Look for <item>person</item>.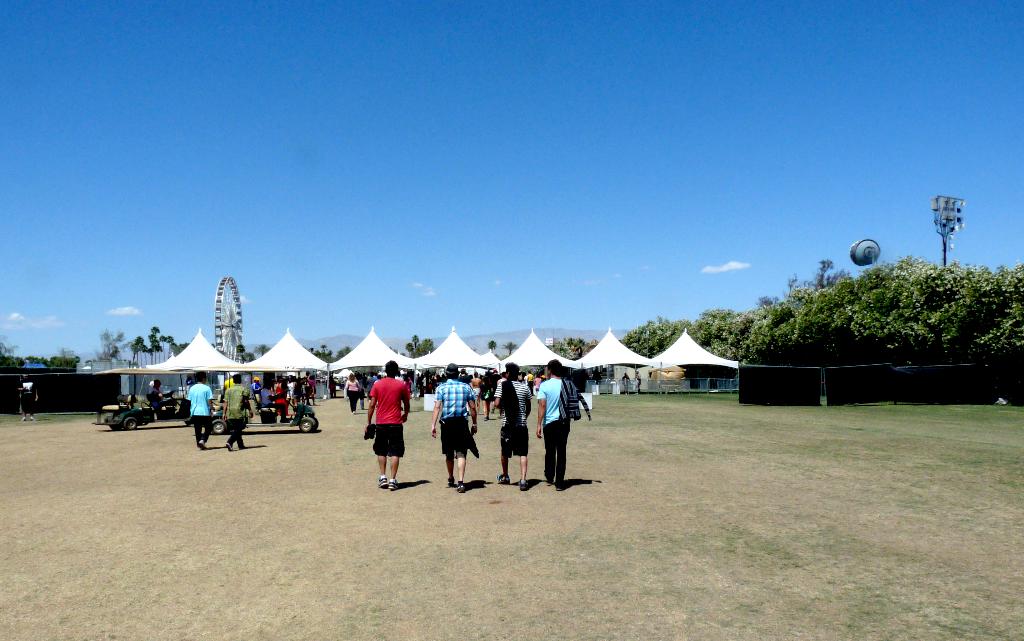
Found: 353:363:404:495.
